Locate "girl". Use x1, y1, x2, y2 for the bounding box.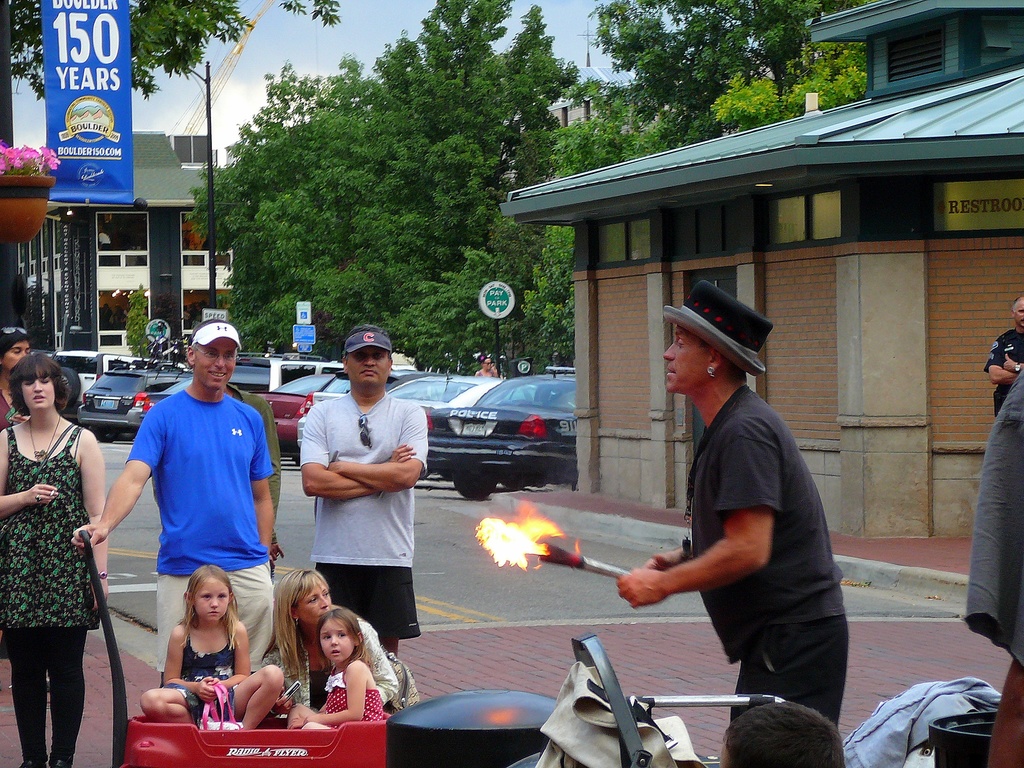
140, 565, 285, 730.
